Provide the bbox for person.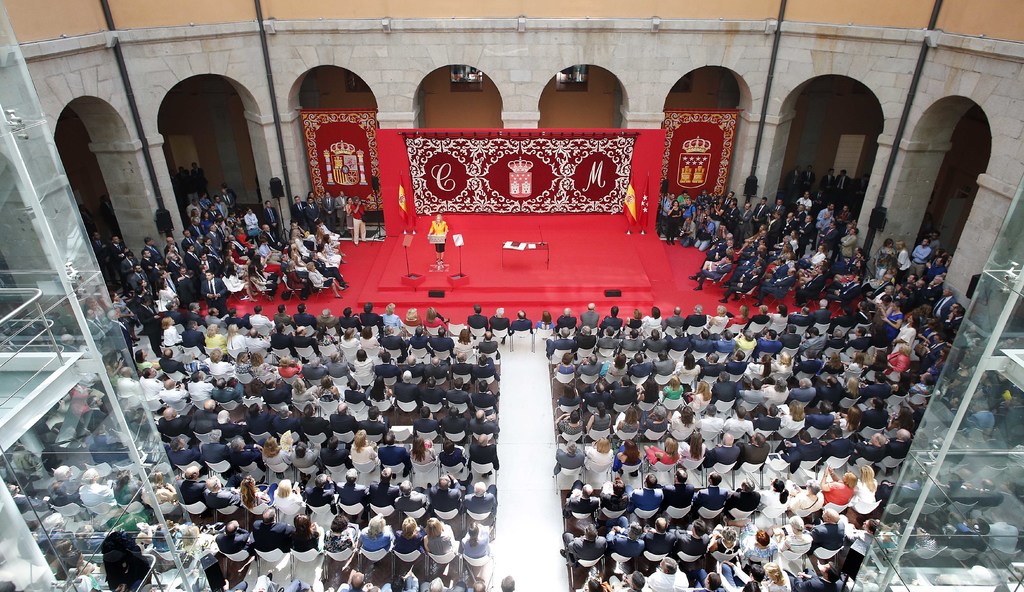
bbox=[486, 309, 511, 341].
